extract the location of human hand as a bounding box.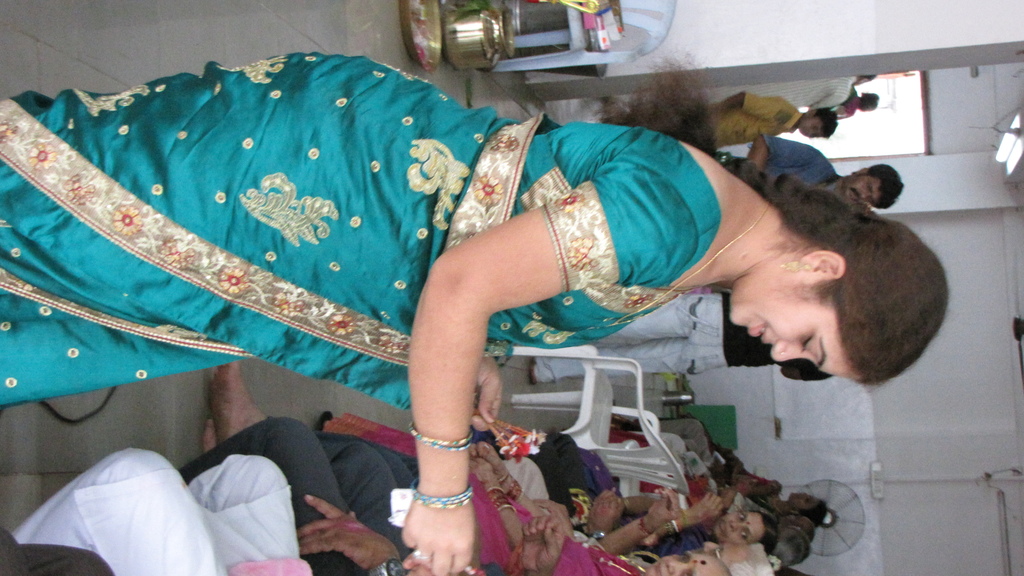
box(519, 512, 570, 575).
